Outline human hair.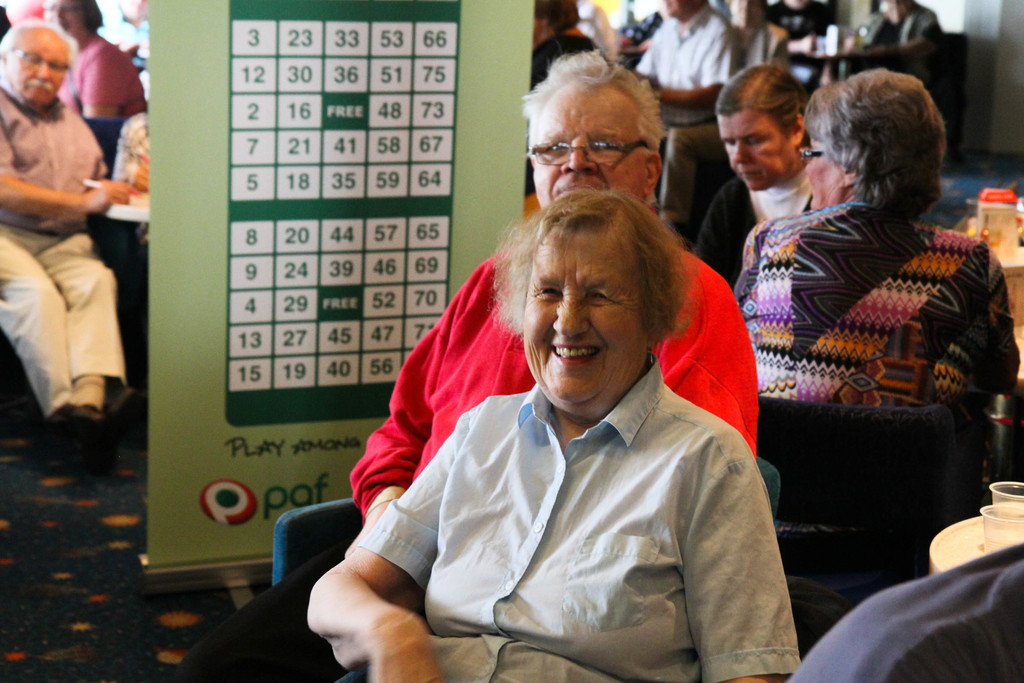
Outline: box=[62, 0, 107, 34].
